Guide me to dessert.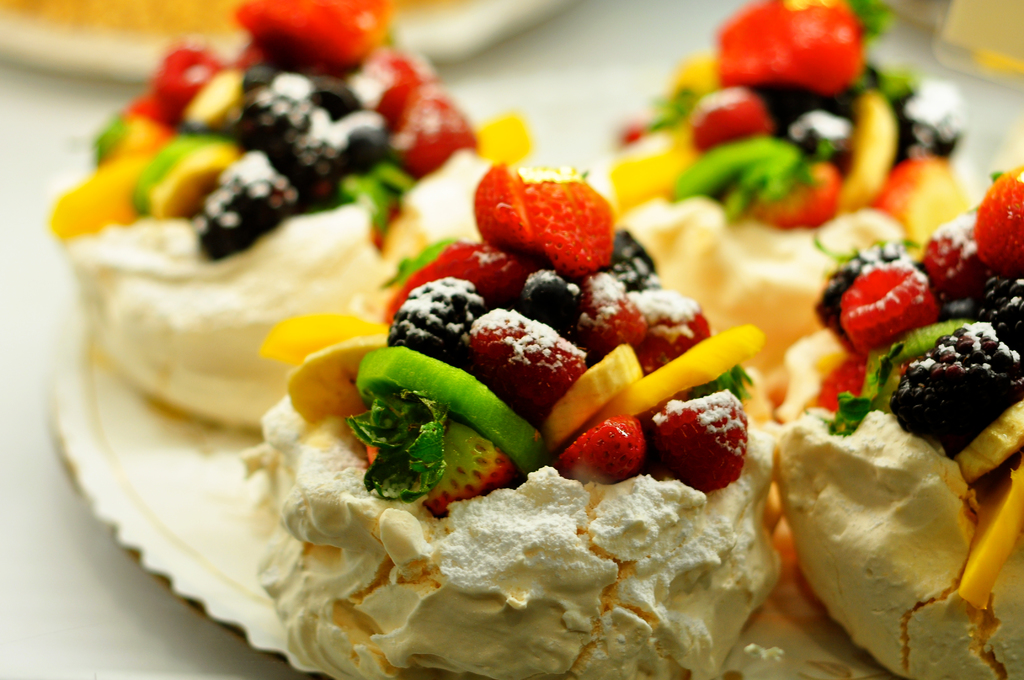
Guidance: BBox(653, 391, 767, 512).
